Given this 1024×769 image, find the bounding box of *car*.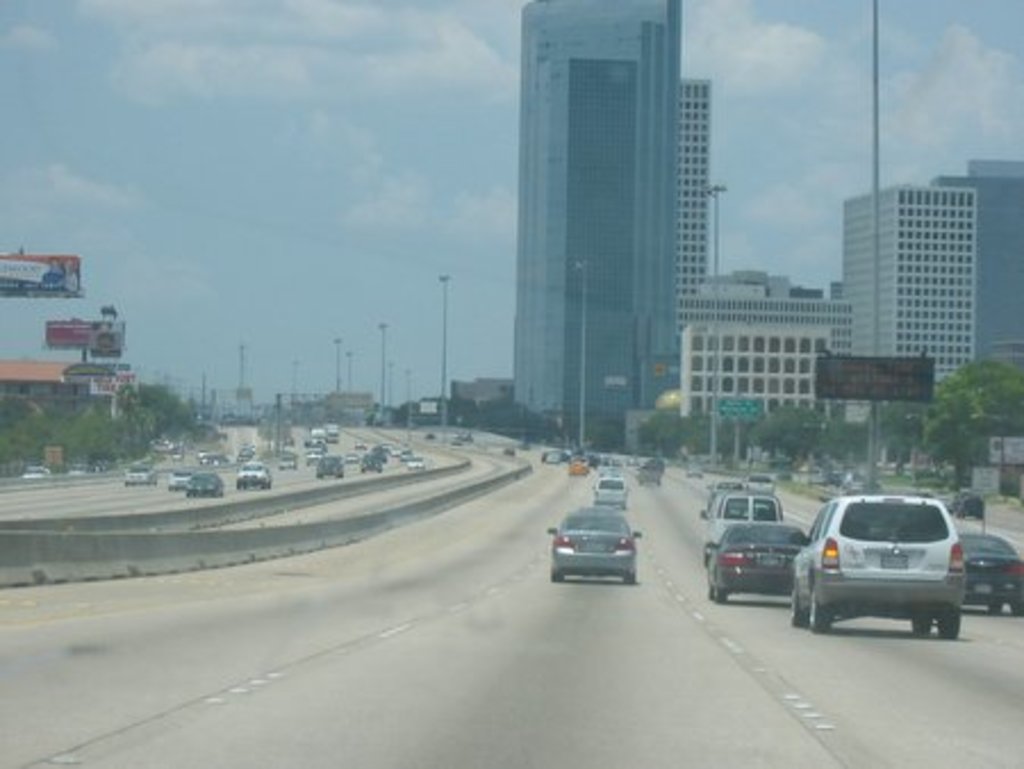
[left=594, top=473, right=626, bottom=510].
